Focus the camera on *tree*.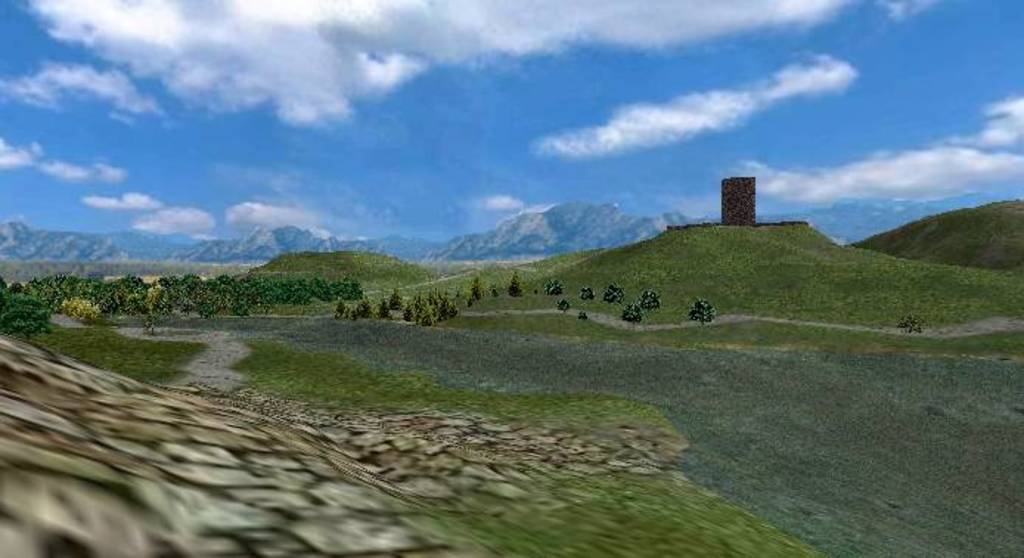
Focus region: select_region(692, 298, 714, 320).
